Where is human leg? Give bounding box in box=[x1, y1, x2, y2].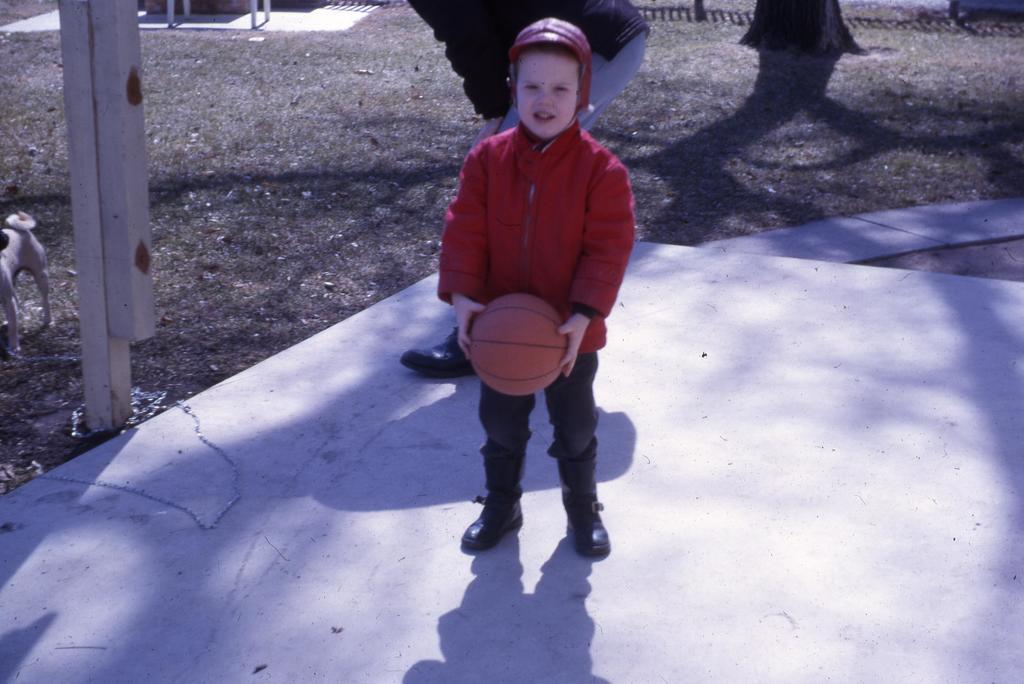
box=[454, 388, 539, 556].
